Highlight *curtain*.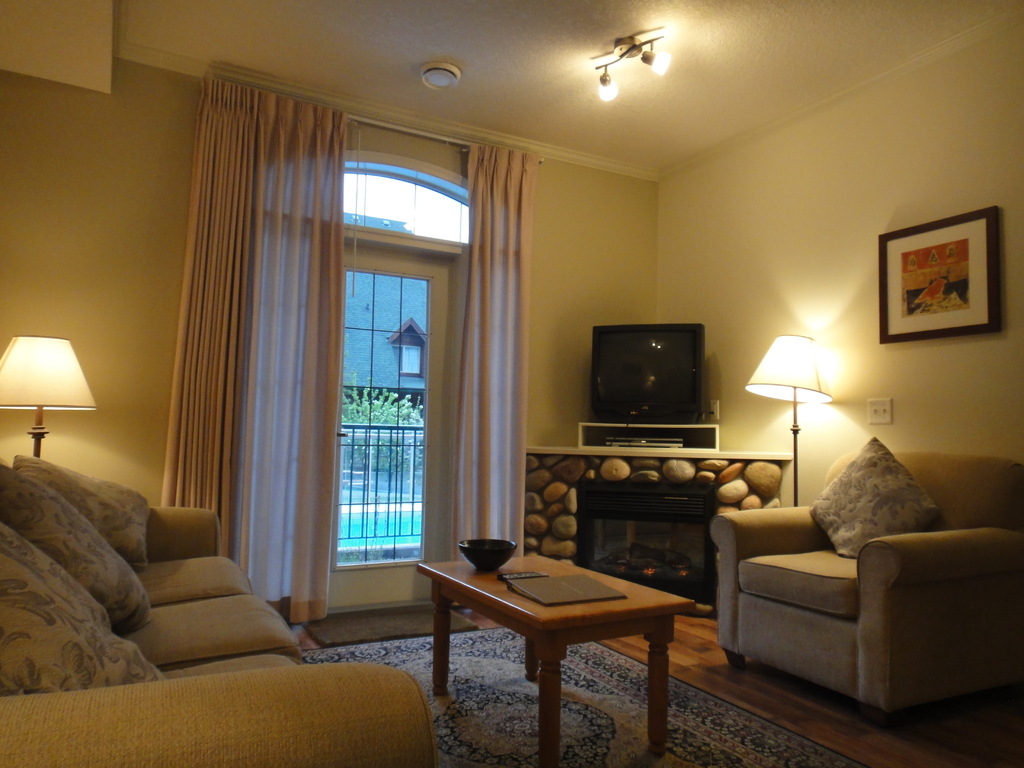
Highlighted region: l=148, t=69, r=348, b=616.
